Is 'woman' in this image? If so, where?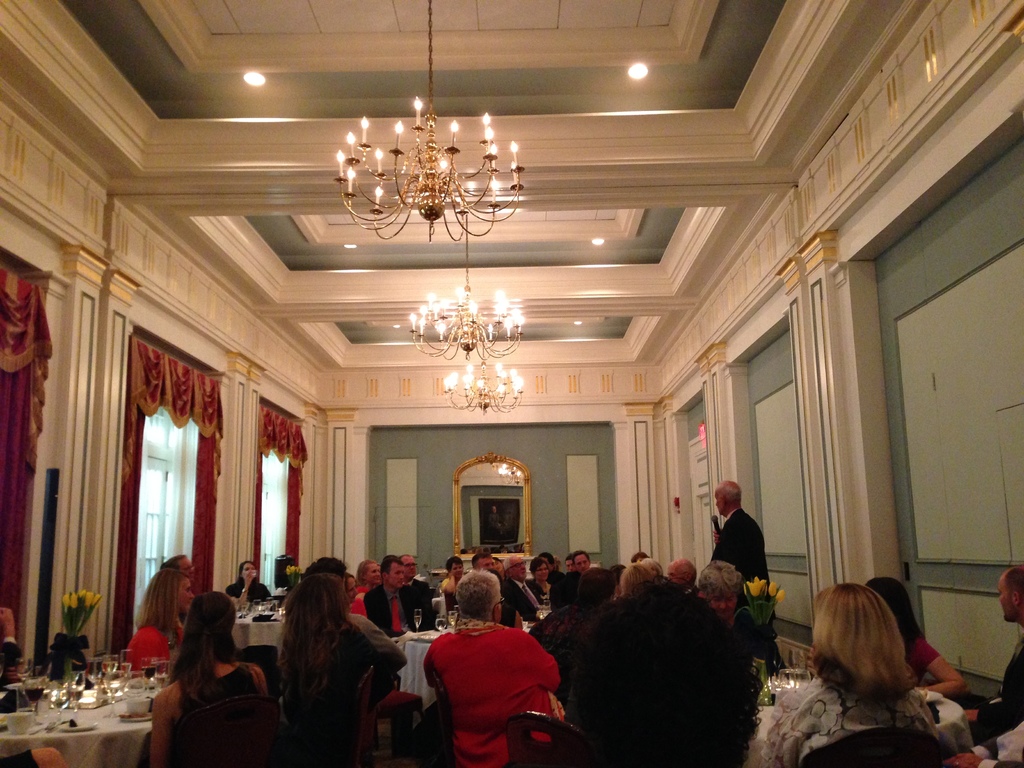
Yes, at (758,582,939,767).
